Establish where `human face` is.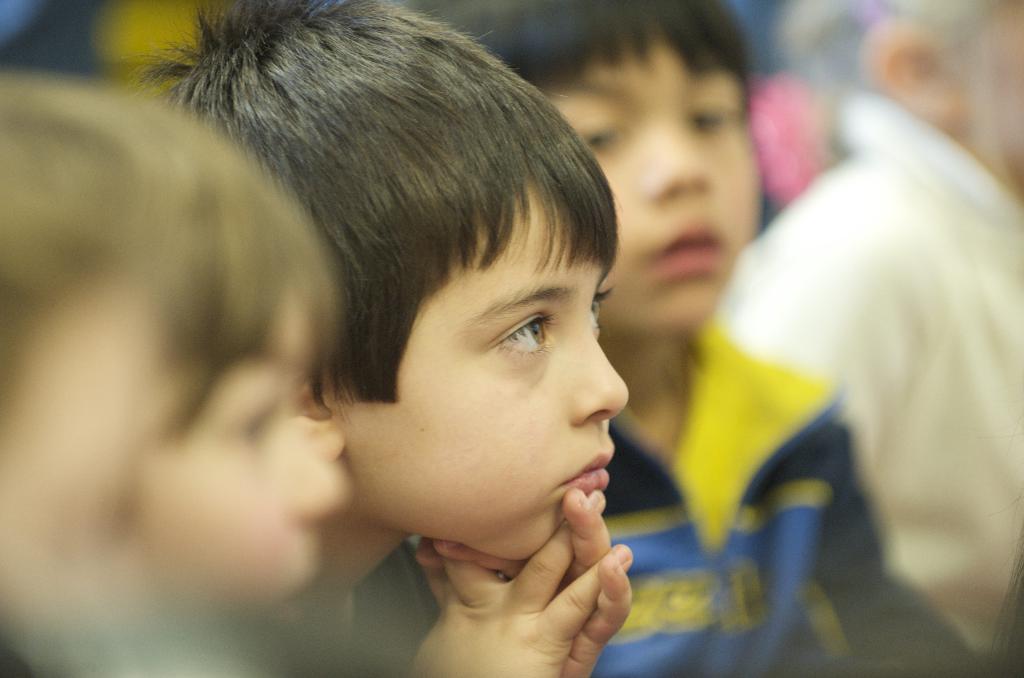
Established at left=151, top=273, right=366, bottom=609.
